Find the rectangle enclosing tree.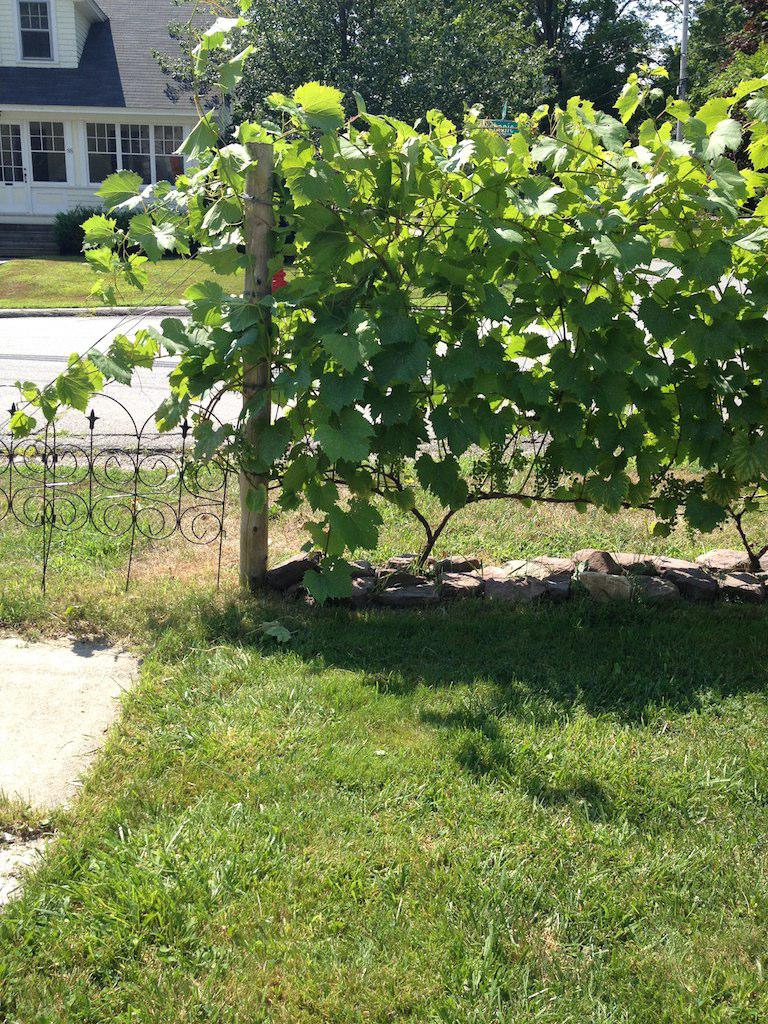
x1=148, y1=0, x2=564, y2=151.
